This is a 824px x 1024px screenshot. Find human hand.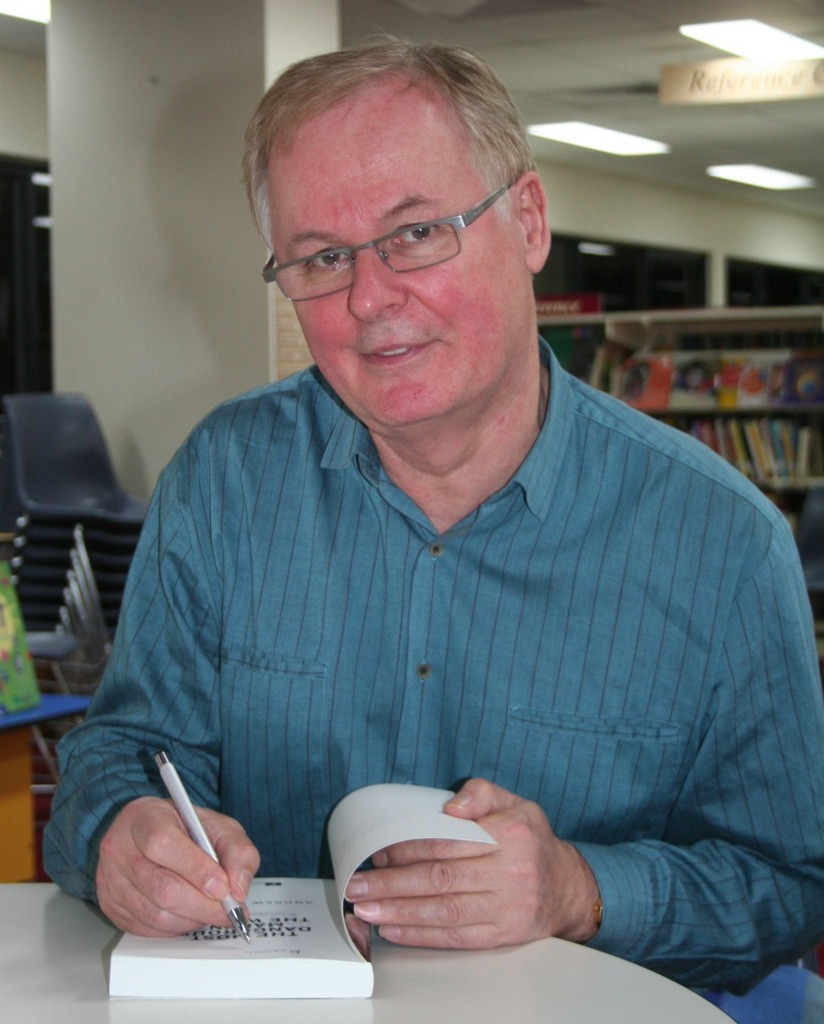
Bounding box: detection(334, 813, 602, 959).
